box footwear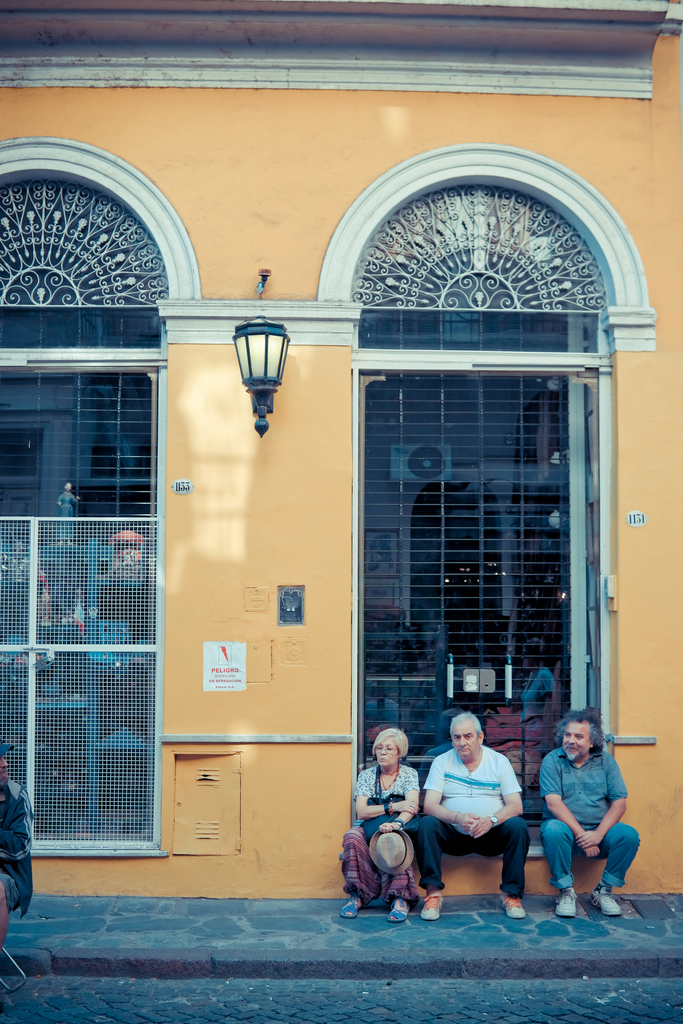
locate(501, 892, 527, 920)
